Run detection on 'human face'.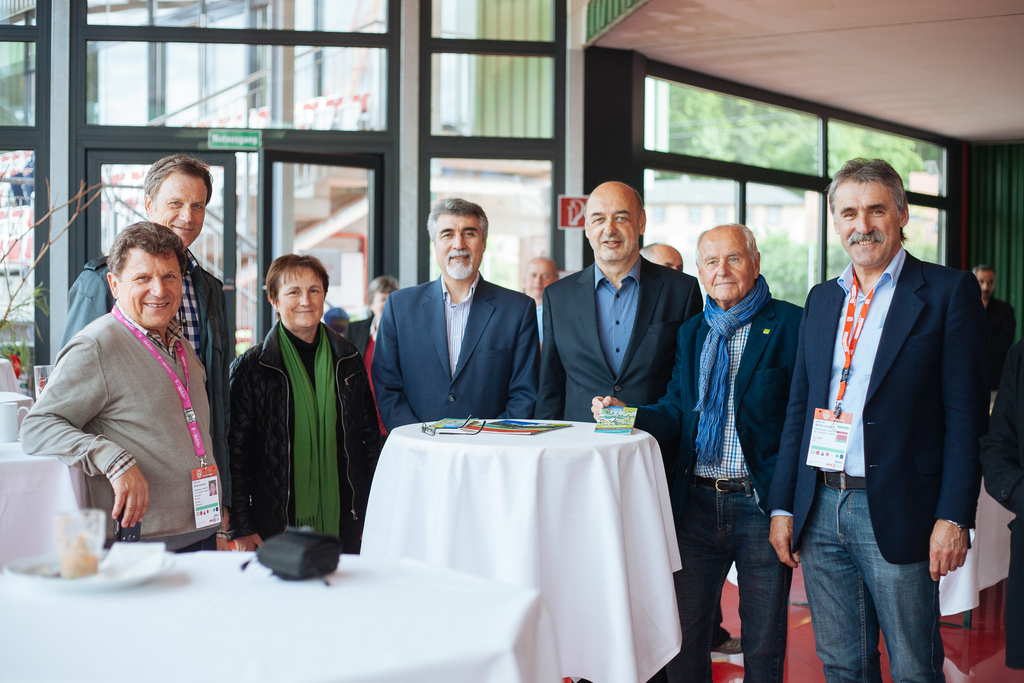
Result: (x1=836, y1=182, x2=899, y2=268).
